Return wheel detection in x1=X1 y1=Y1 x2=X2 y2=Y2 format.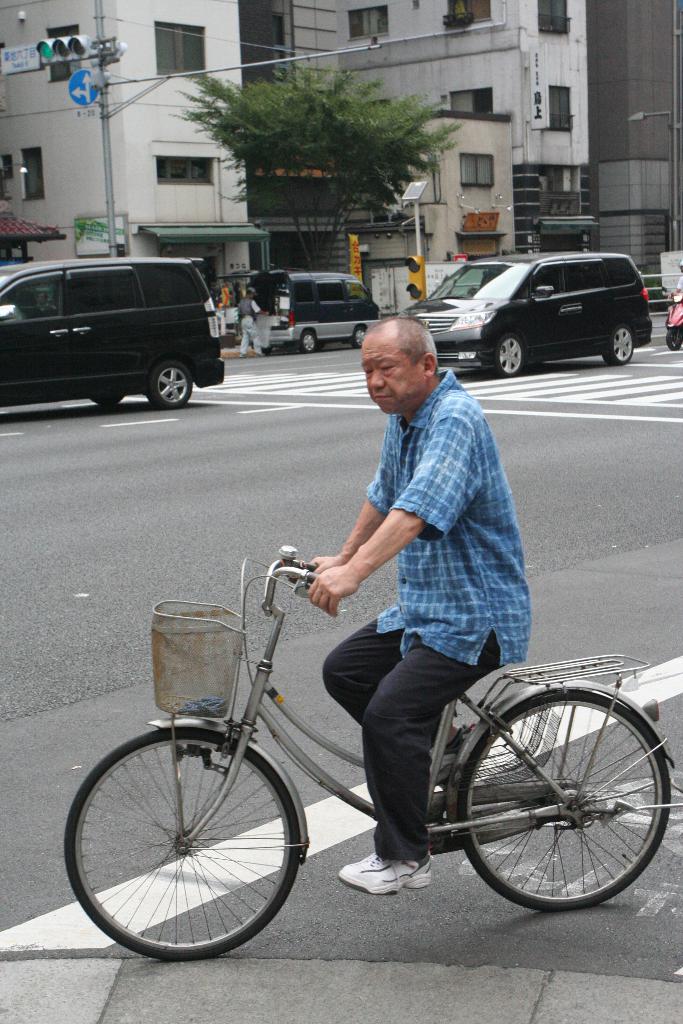
x1=456 y1=685 x2=653 y2=918.
